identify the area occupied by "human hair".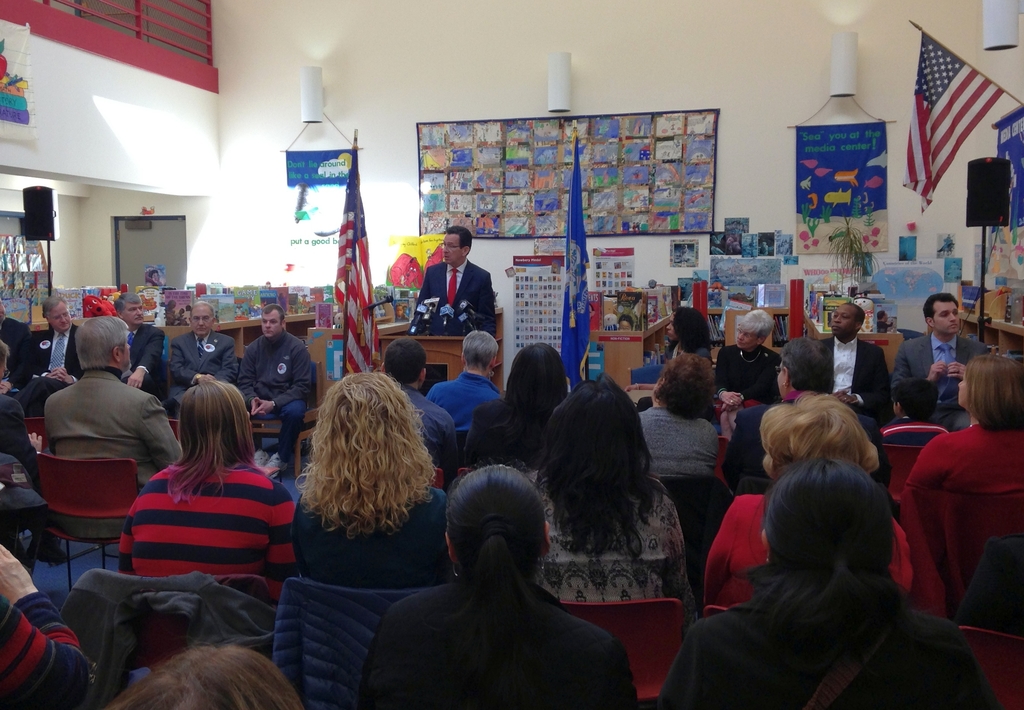
Area: detection(40, 293, 67, 316).
